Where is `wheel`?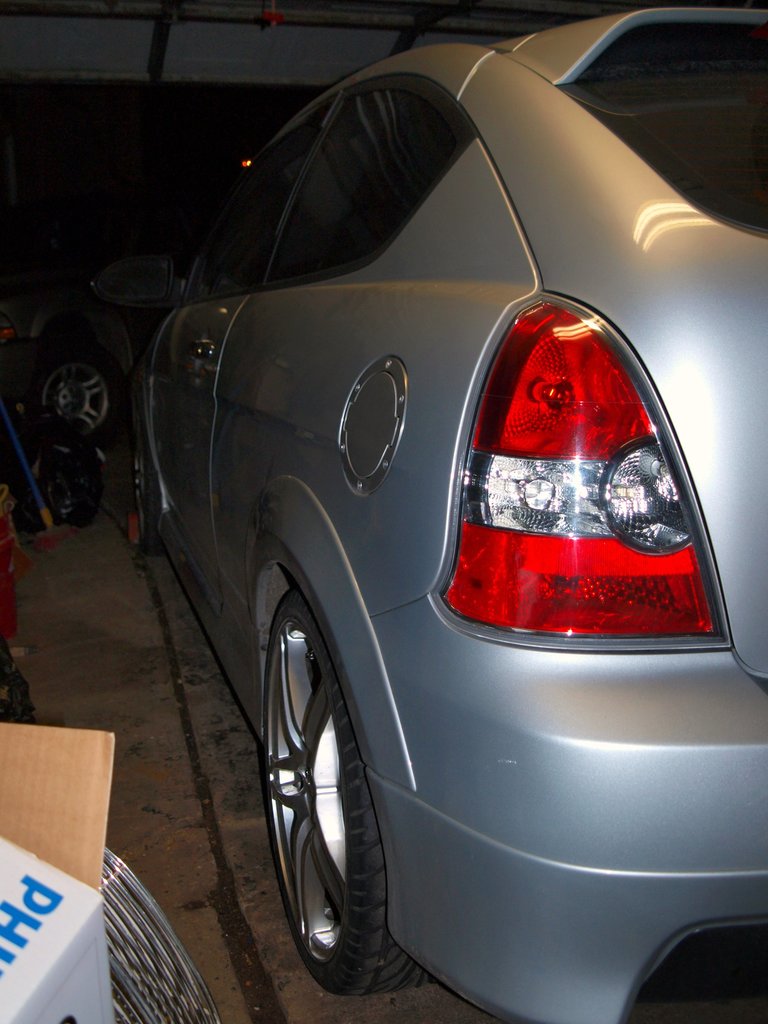
27,341,131,452.
